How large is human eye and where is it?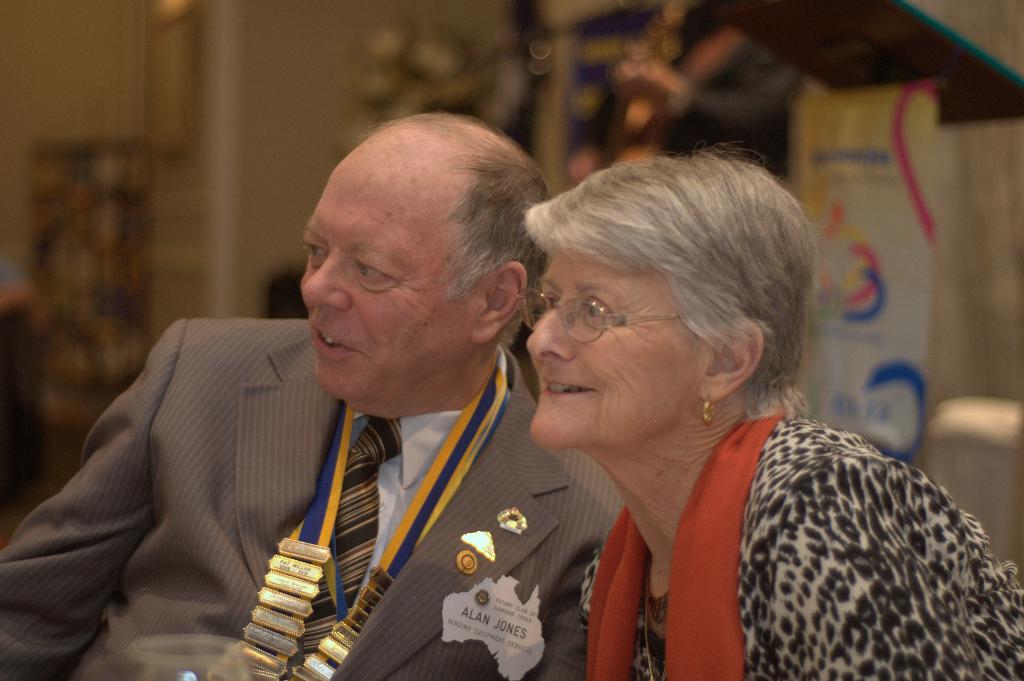
Bounding box: locate(579, 292, 618, 322).
